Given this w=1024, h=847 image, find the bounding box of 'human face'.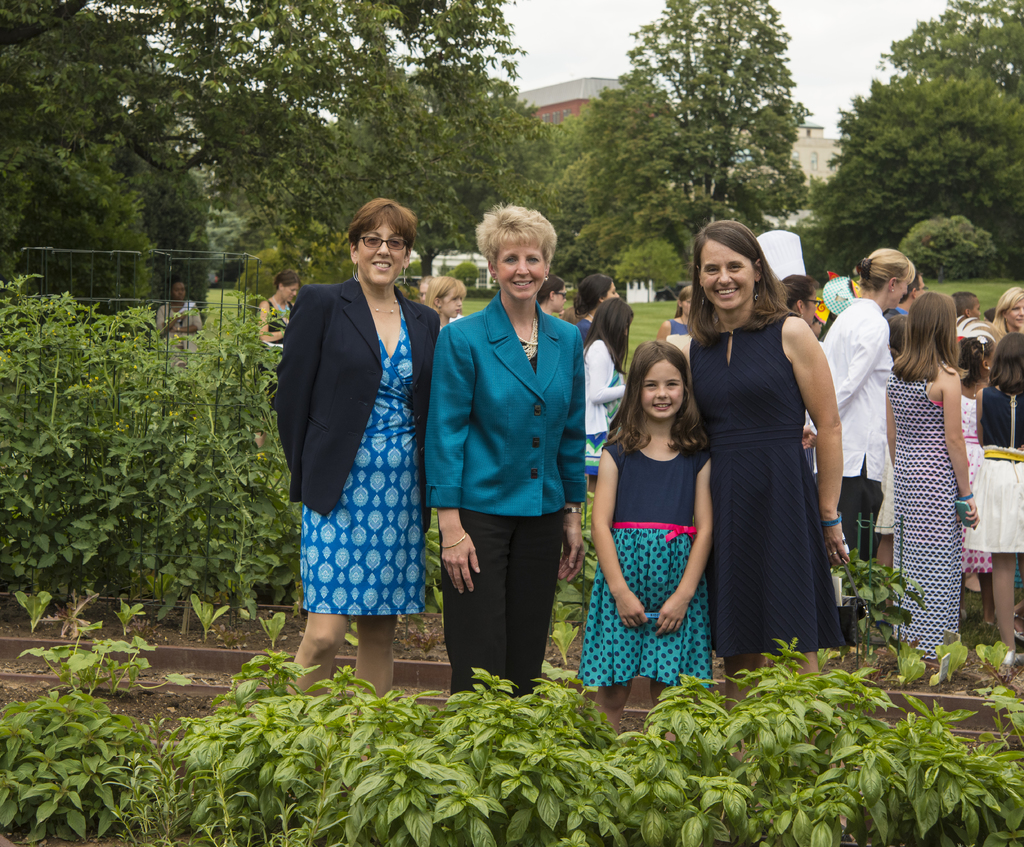
(left=1008, top=300, right=1023, bottom=326).
